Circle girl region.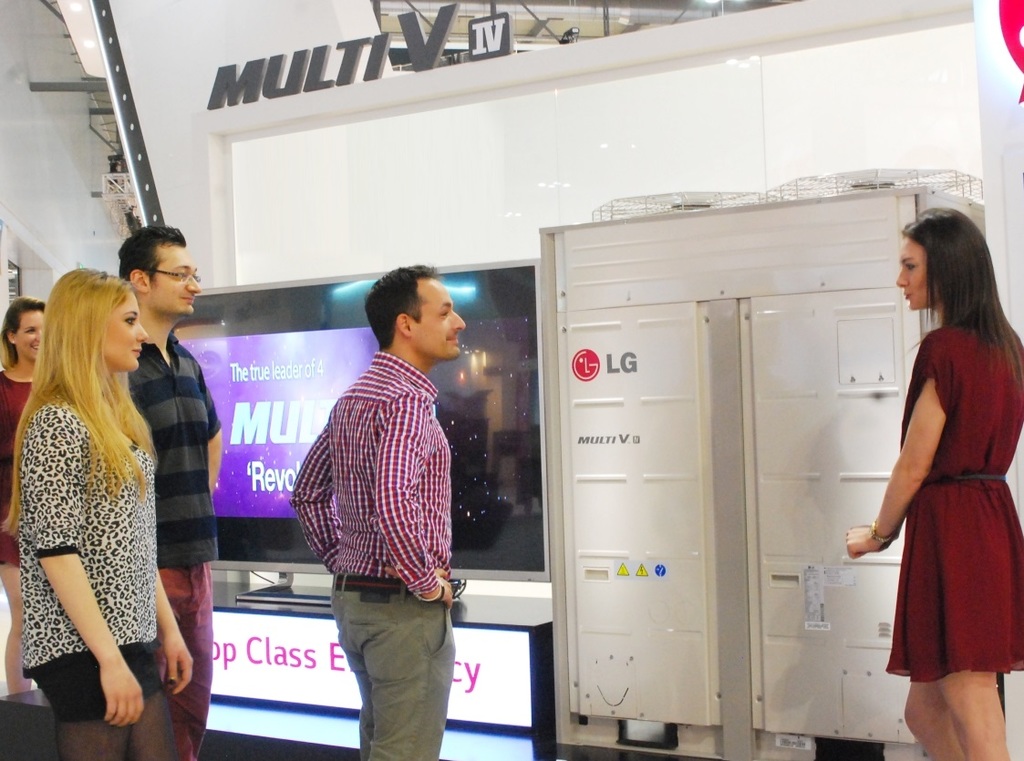
Region: locate(0, 266, 192, 760).
